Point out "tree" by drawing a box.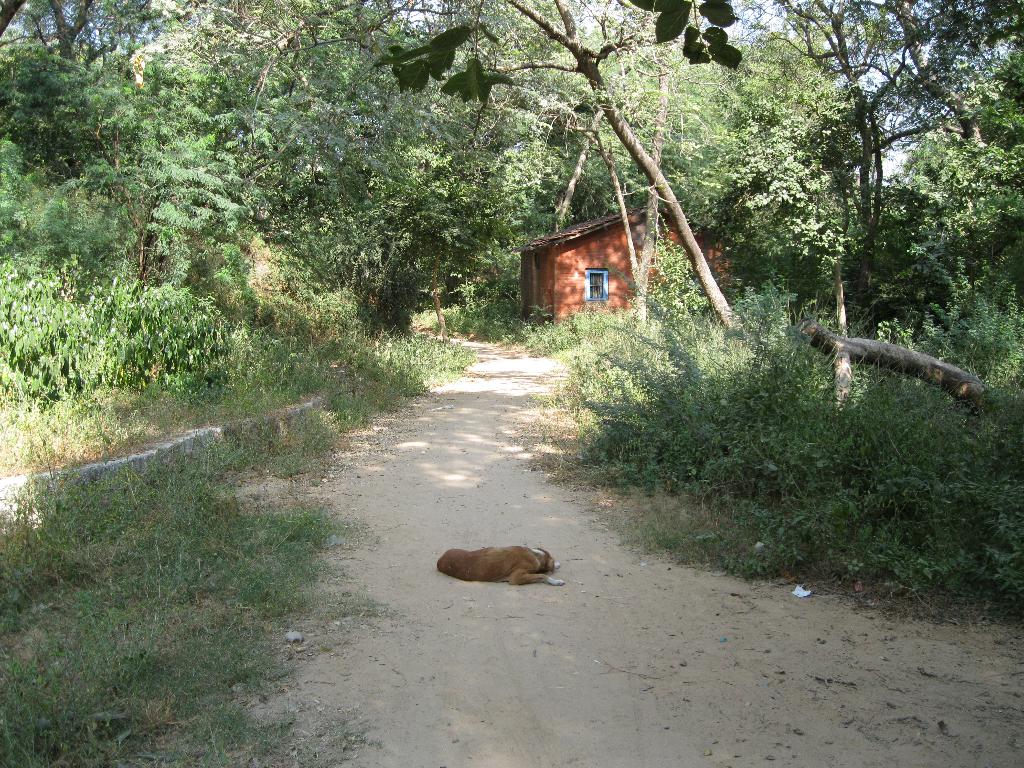
detection(364, 0, 769, 359).
